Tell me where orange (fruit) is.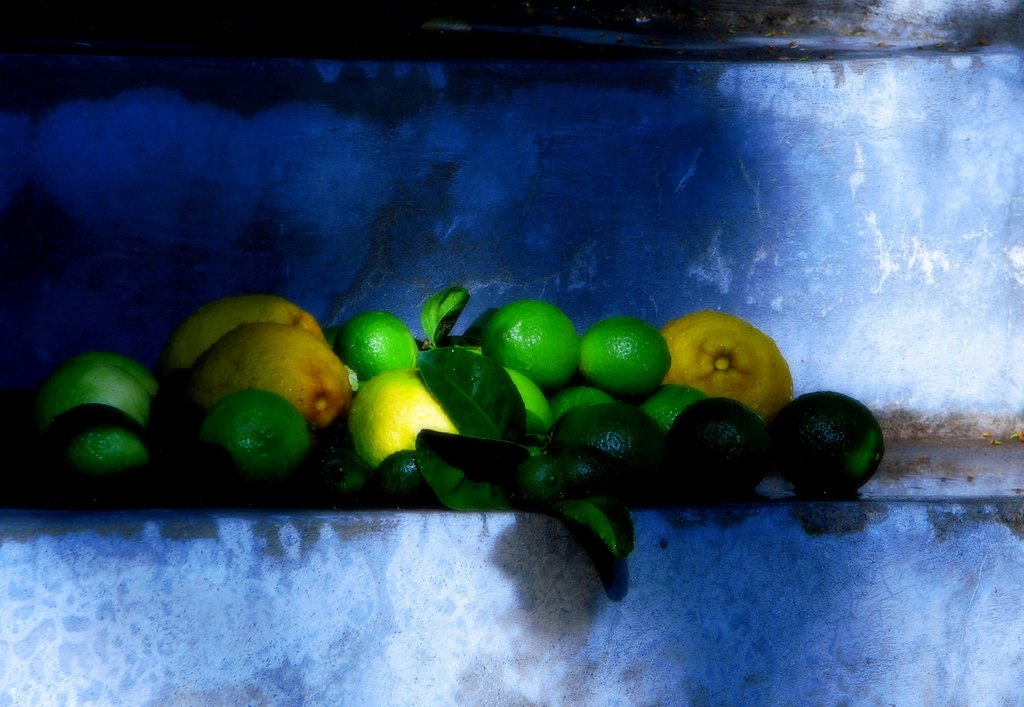
orange (fruit) is at left=203, top=329, right=346, bottom=427.
